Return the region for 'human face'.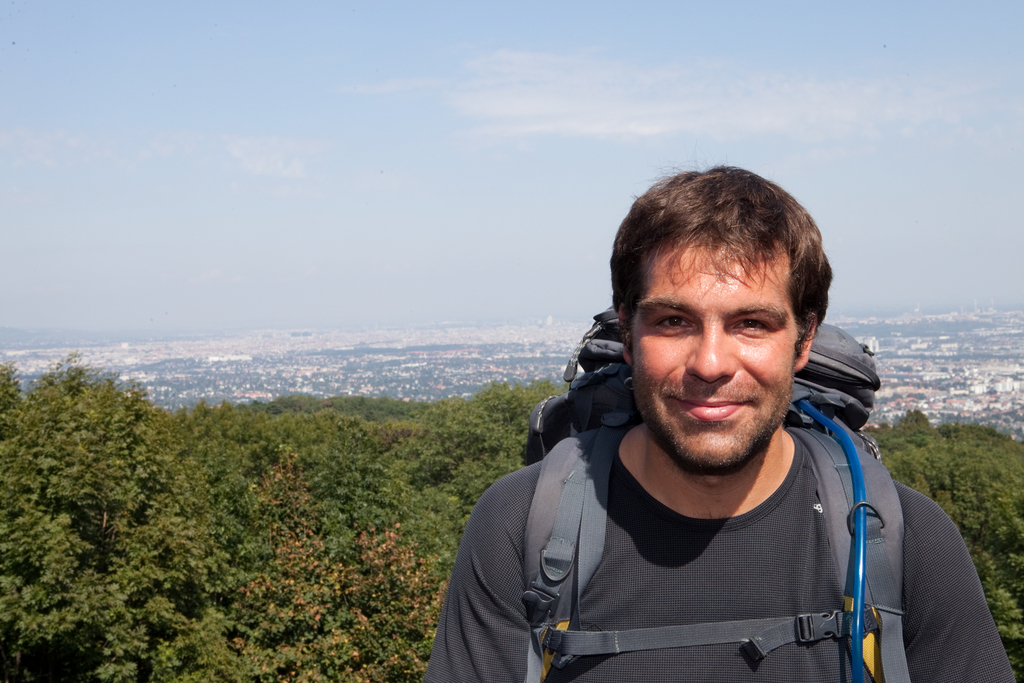
bbox=[628, 242, 796, 463].
